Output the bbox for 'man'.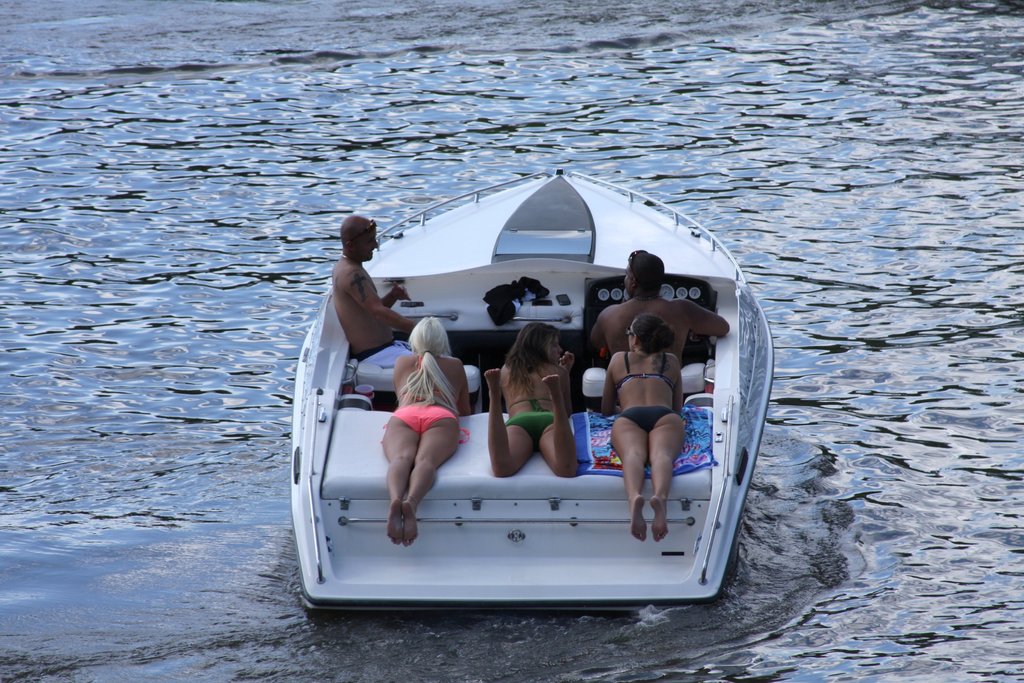
select_region(331, 217, 483, 406).
